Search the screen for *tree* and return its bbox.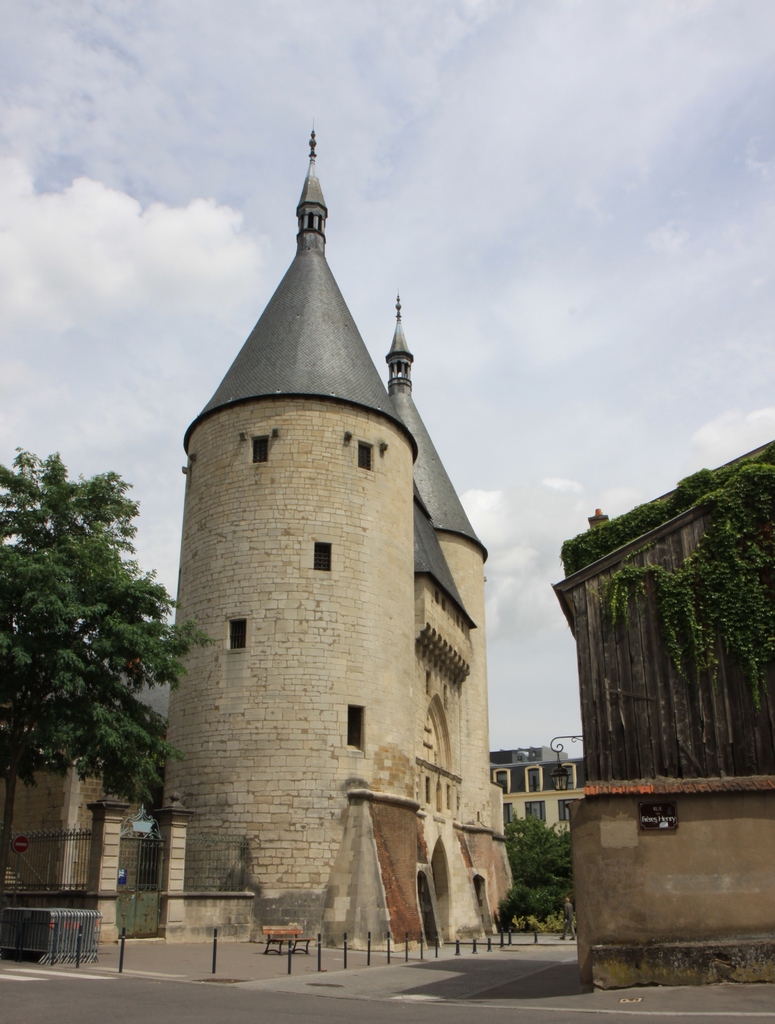
Found: {"x1": 505, "y1": 807, "x2": 577, "y2": 928}.
